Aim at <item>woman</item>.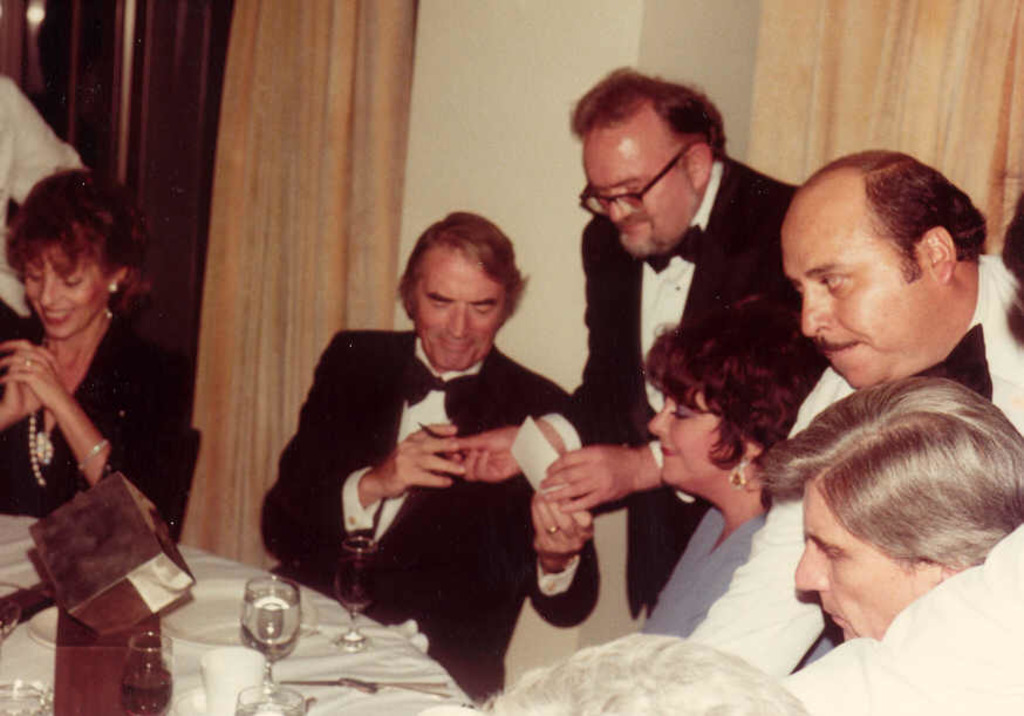
Aimed at 643,305,830,645.
